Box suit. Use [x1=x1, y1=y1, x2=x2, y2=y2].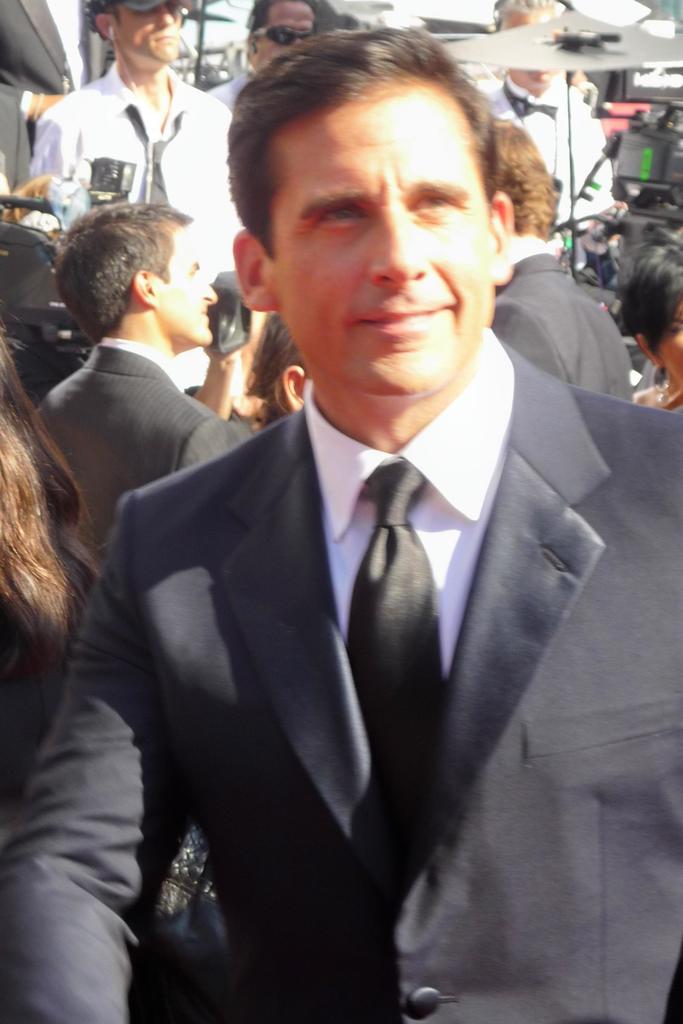
[x1=36, y1=337, x2=245, y2=560].
